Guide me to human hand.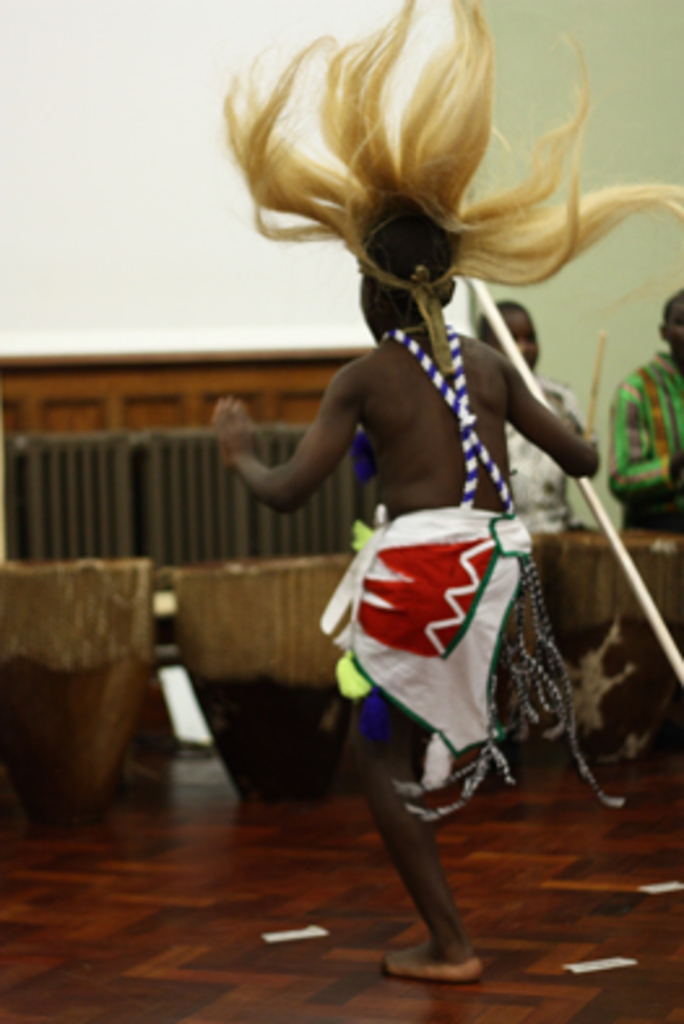
Guidance: [211, 398, 252, 460].
